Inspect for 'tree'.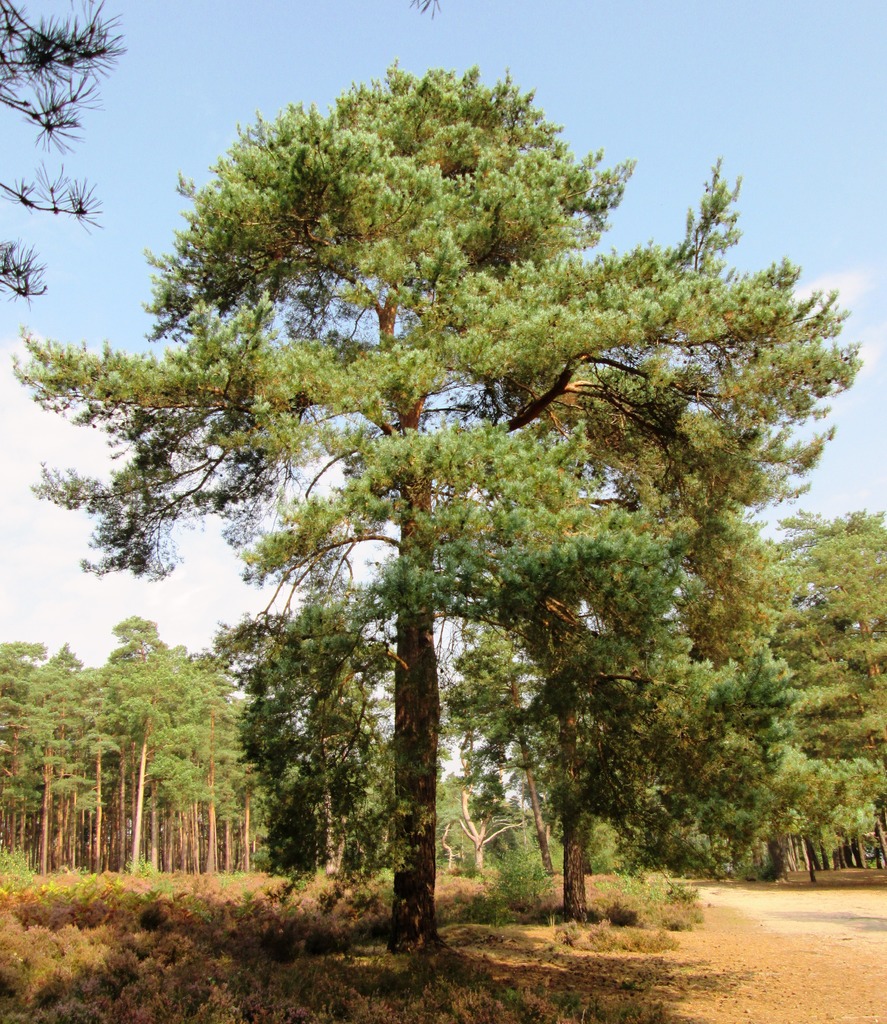
Inspection: 0, 0, 134, 307.
